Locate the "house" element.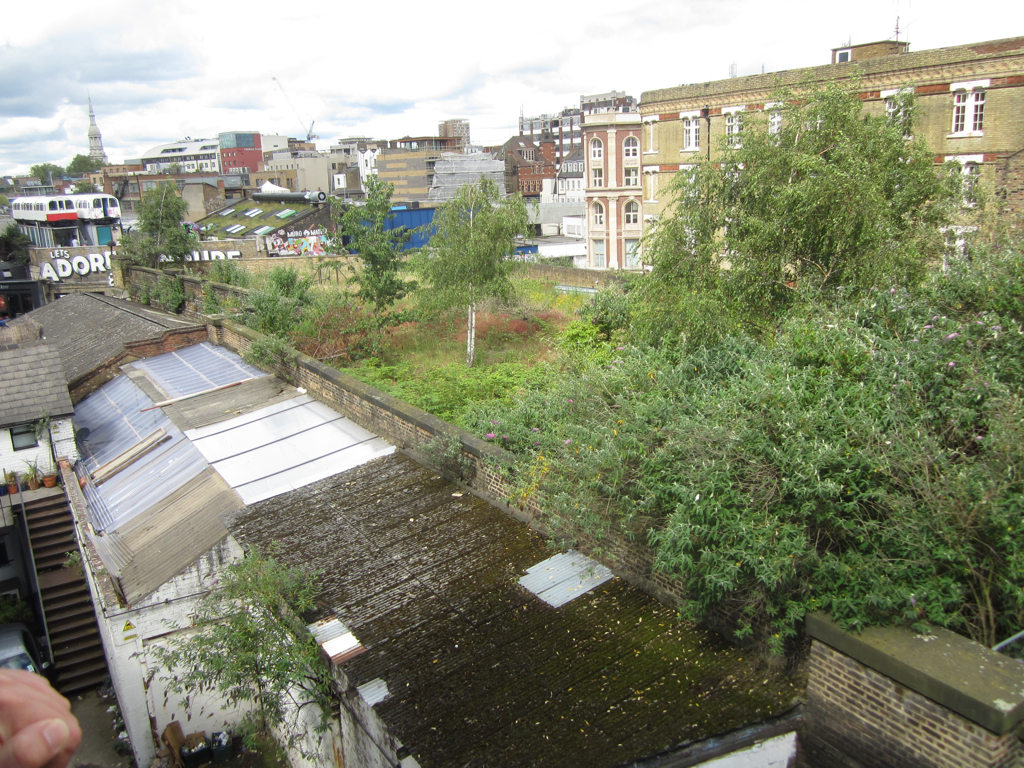
Element bbox: select_region(269, 136, 329, 193).
